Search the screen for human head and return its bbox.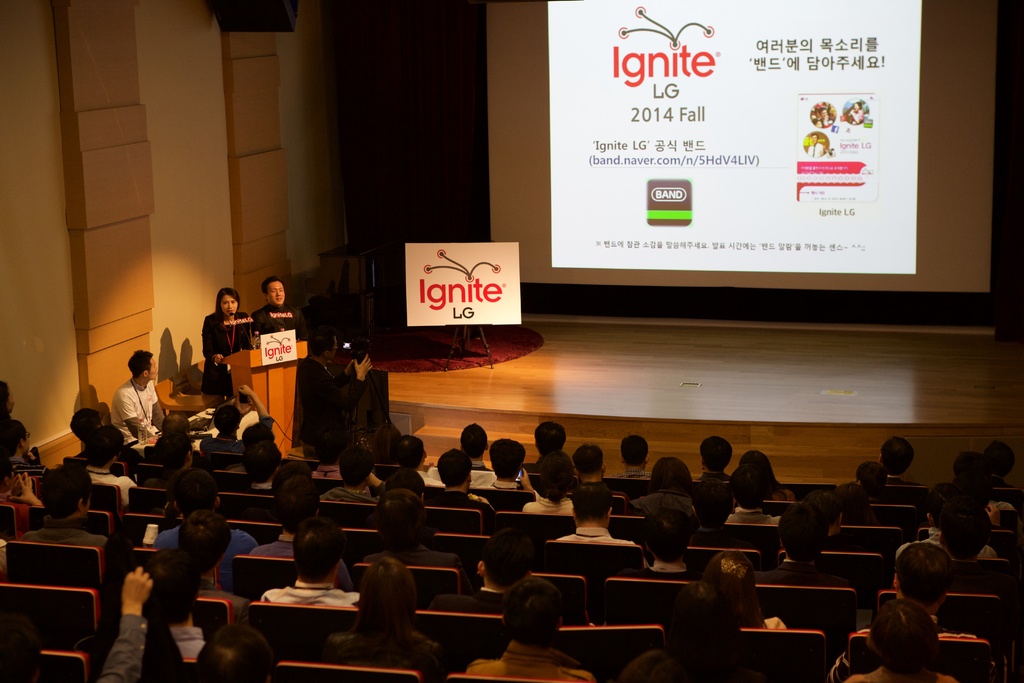
Found: left=459, top=423, right=489, bottom=456.
